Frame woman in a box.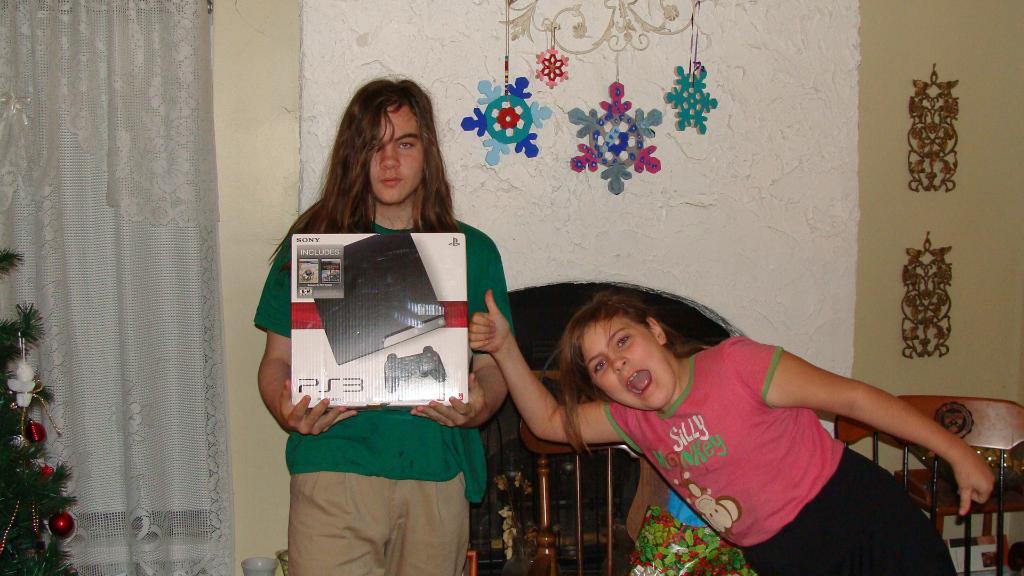
l=250, t=104, r=527, b=543.
